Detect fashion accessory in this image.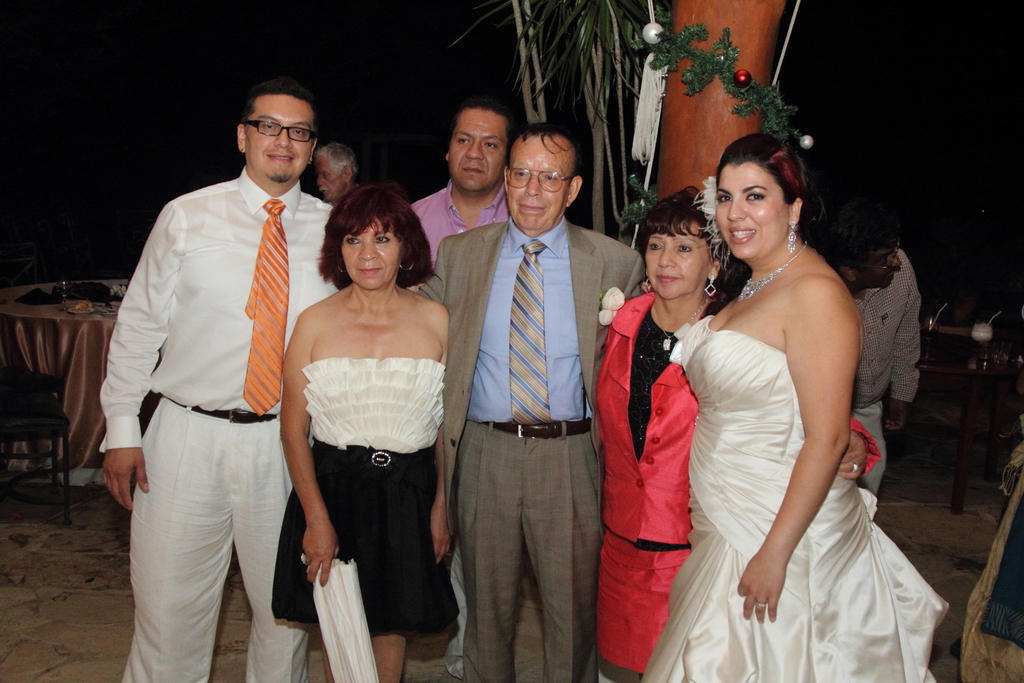
Detection: Rect(754, 599, 768, 610).
